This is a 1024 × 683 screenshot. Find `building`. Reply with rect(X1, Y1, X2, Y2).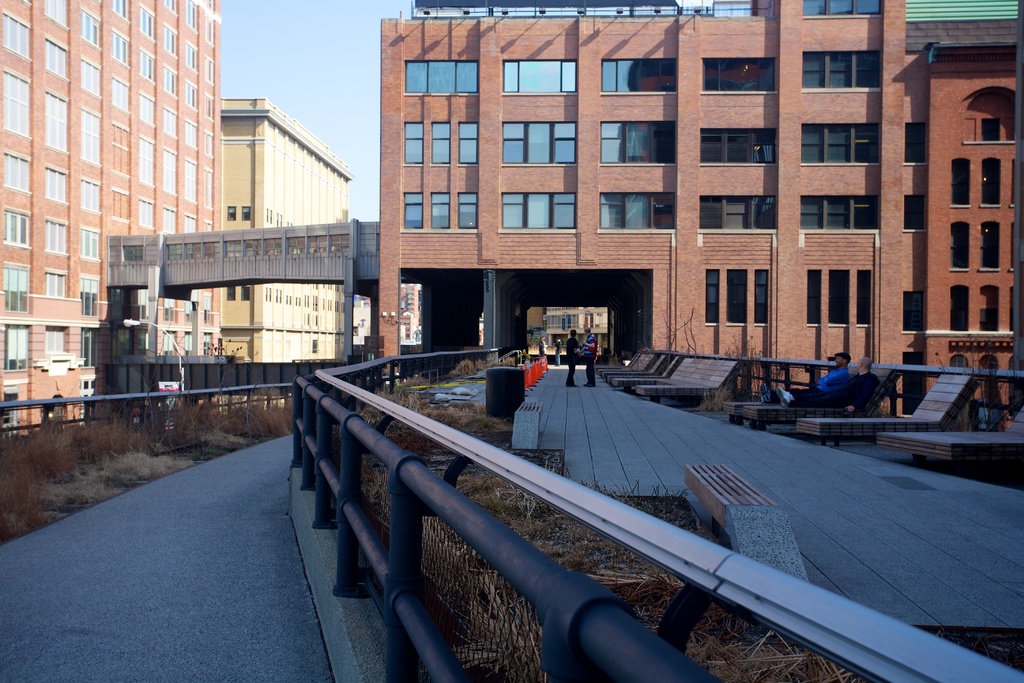
rect(356, 0, 1023, 453).
